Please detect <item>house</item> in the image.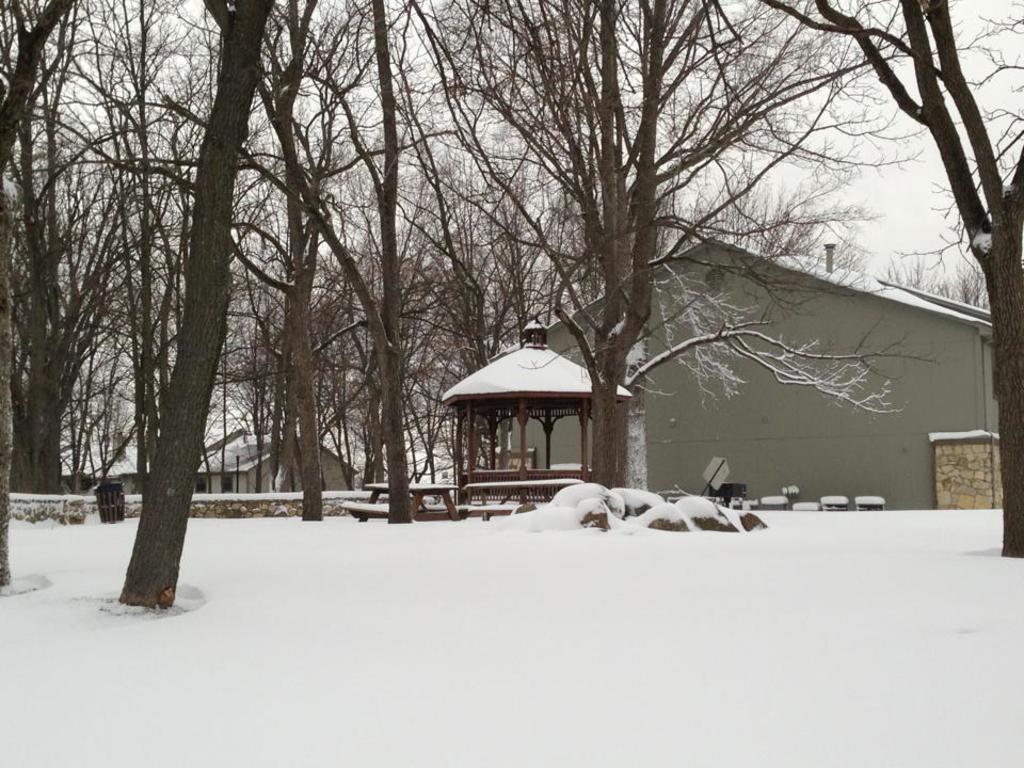
region(75, 463, 169, 501).
